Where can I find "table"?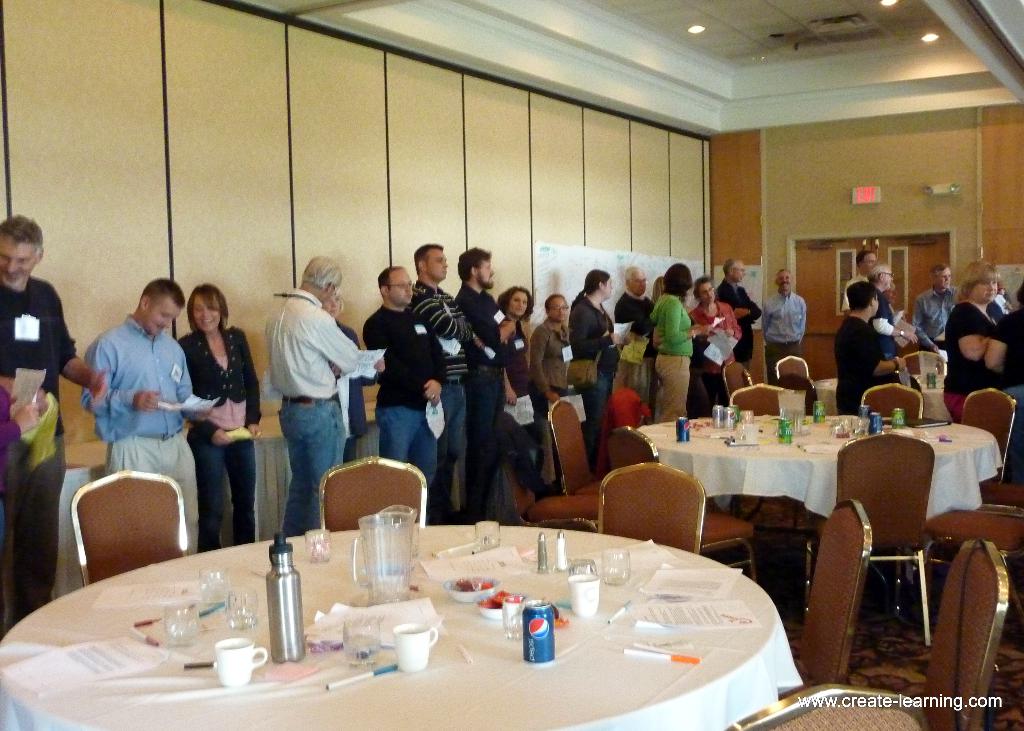
You can find it at (44, 393, 378, 604).
